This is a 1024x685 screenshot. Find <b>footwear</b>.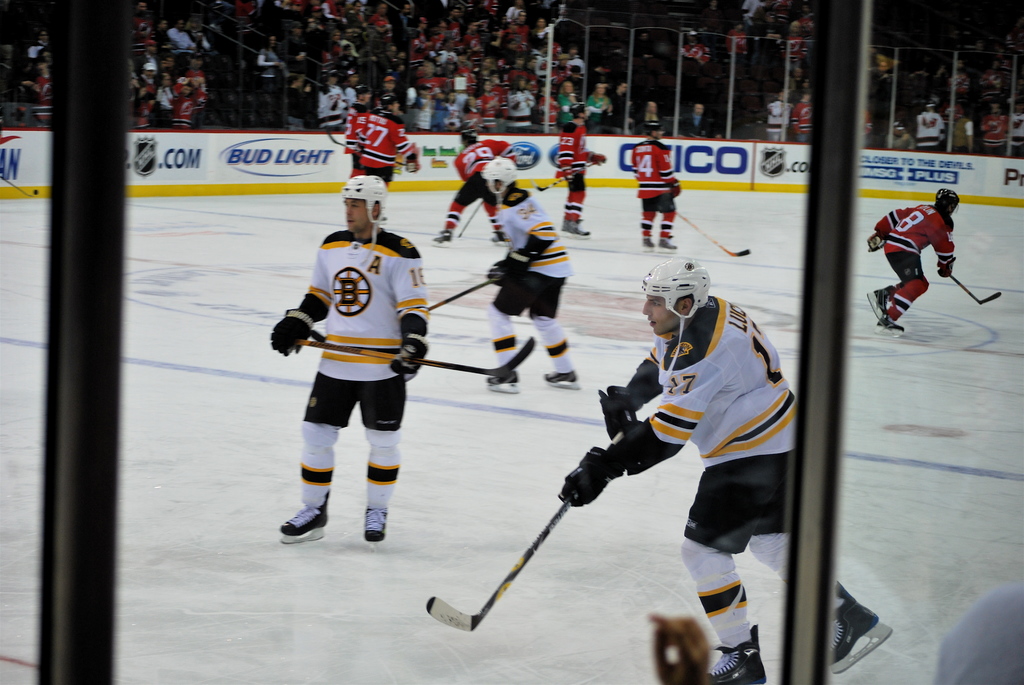
Bounding box: (left=877, top=313, right=908, bottom=340).
